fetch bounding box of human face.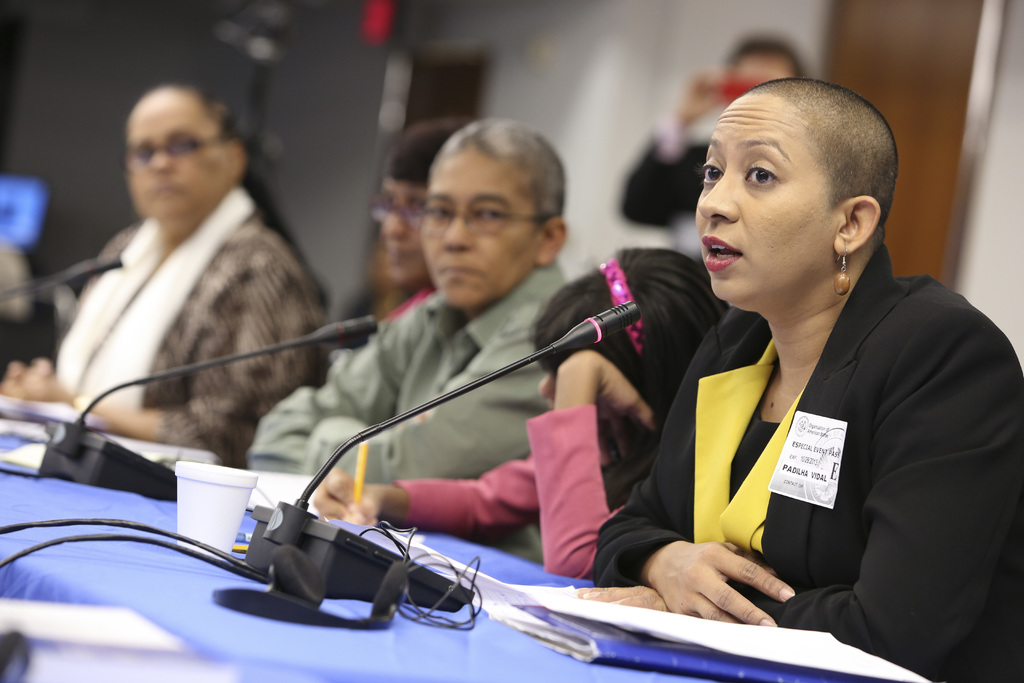
Bbox: 116, 102, 230, 222.
